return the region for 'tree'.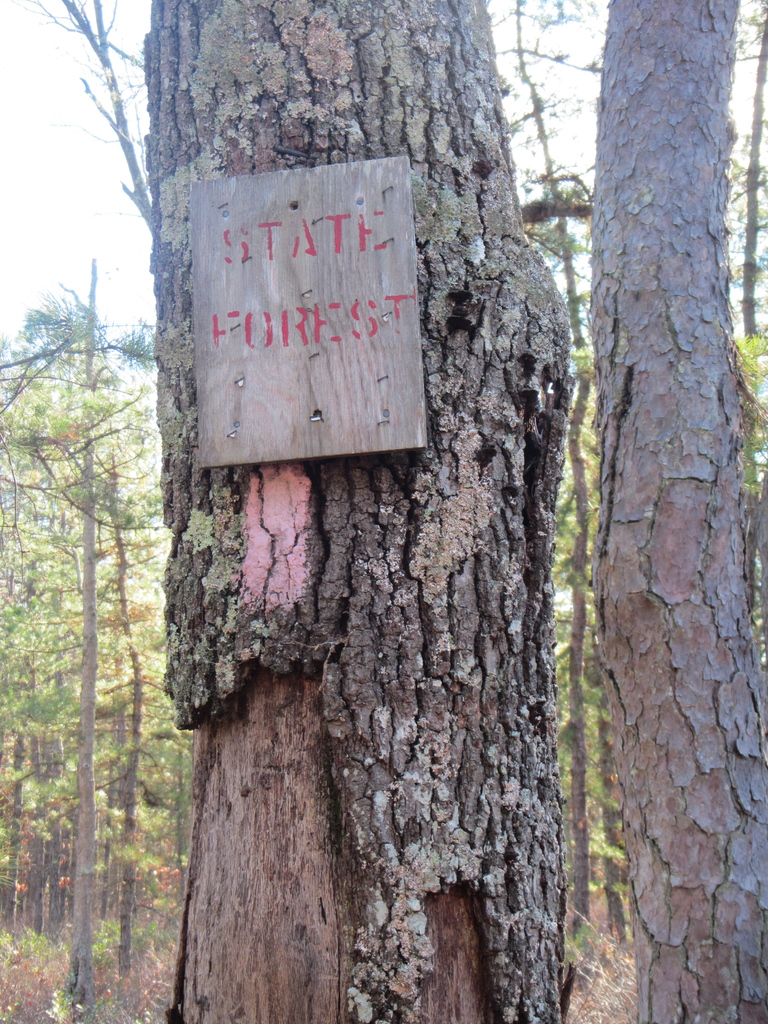
580 0 767 1023.
